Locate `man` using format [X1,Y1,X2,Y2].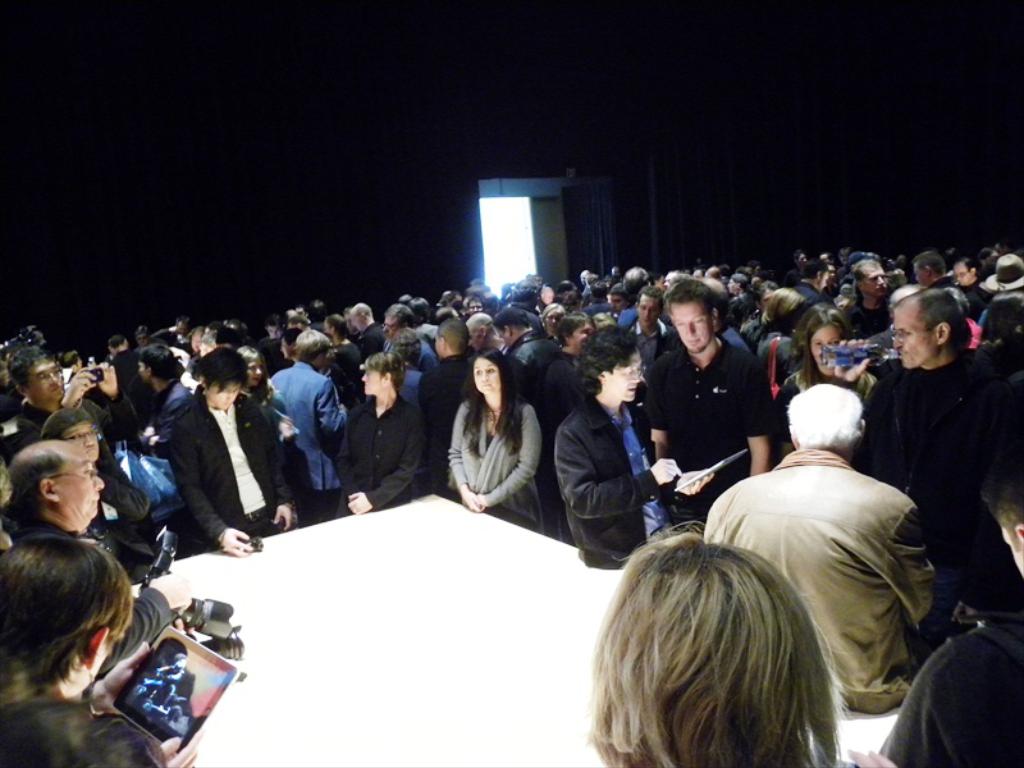
[701,388,946,731].
